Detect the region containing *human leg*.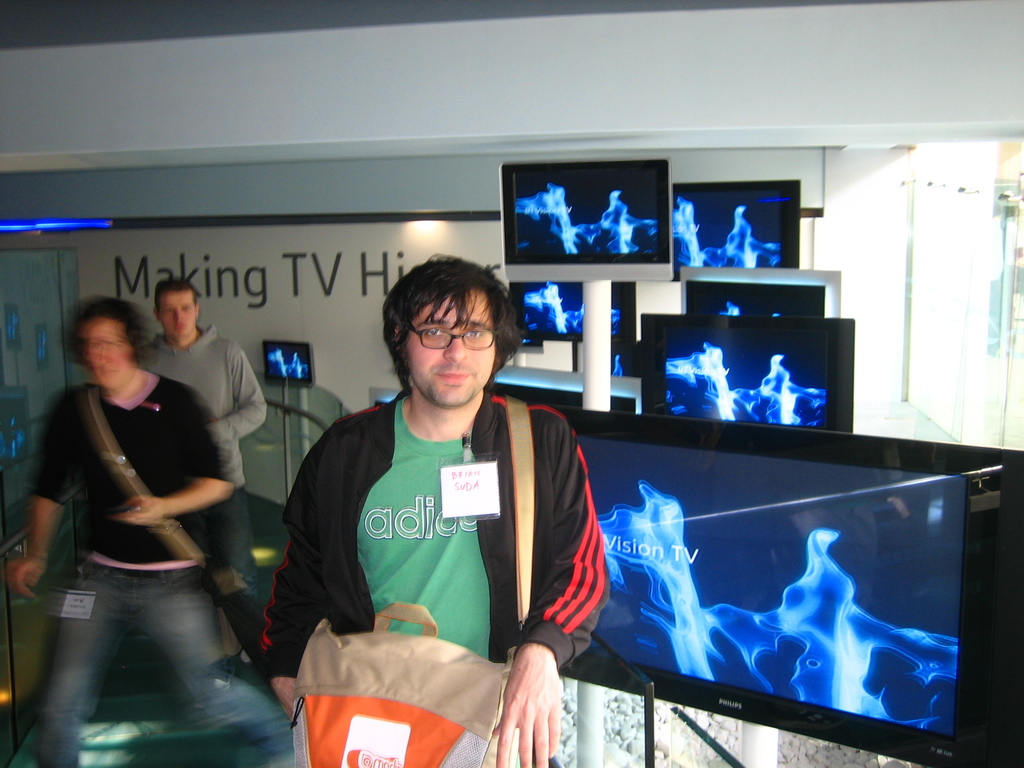
{"left": 202, "top": 498, "right": 256, "bottom": 662}.
